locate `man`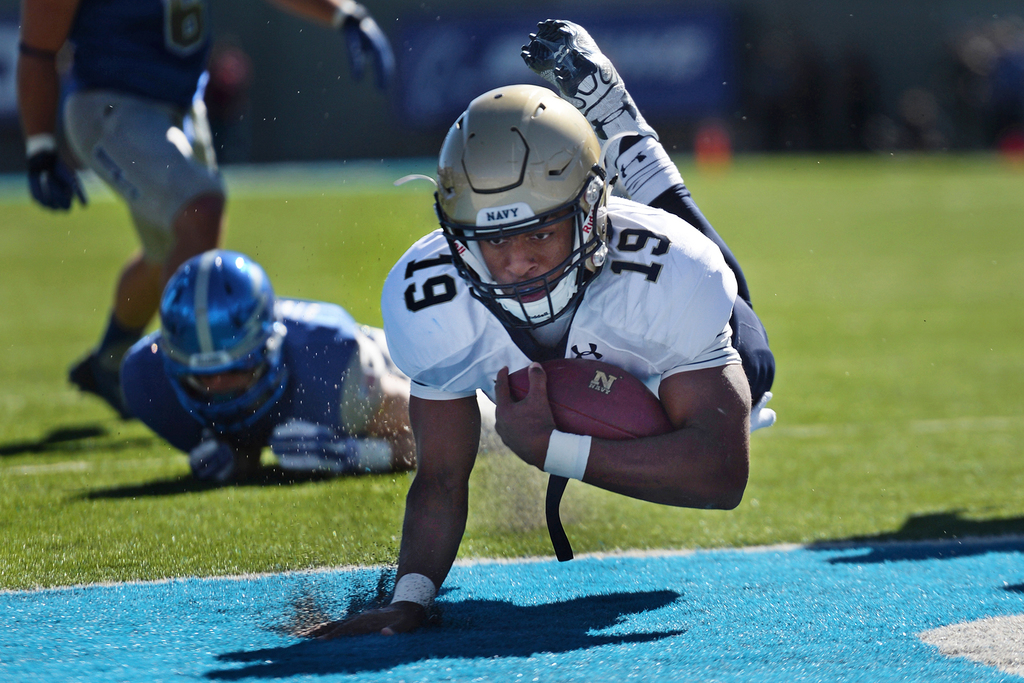
118 249 509 485
